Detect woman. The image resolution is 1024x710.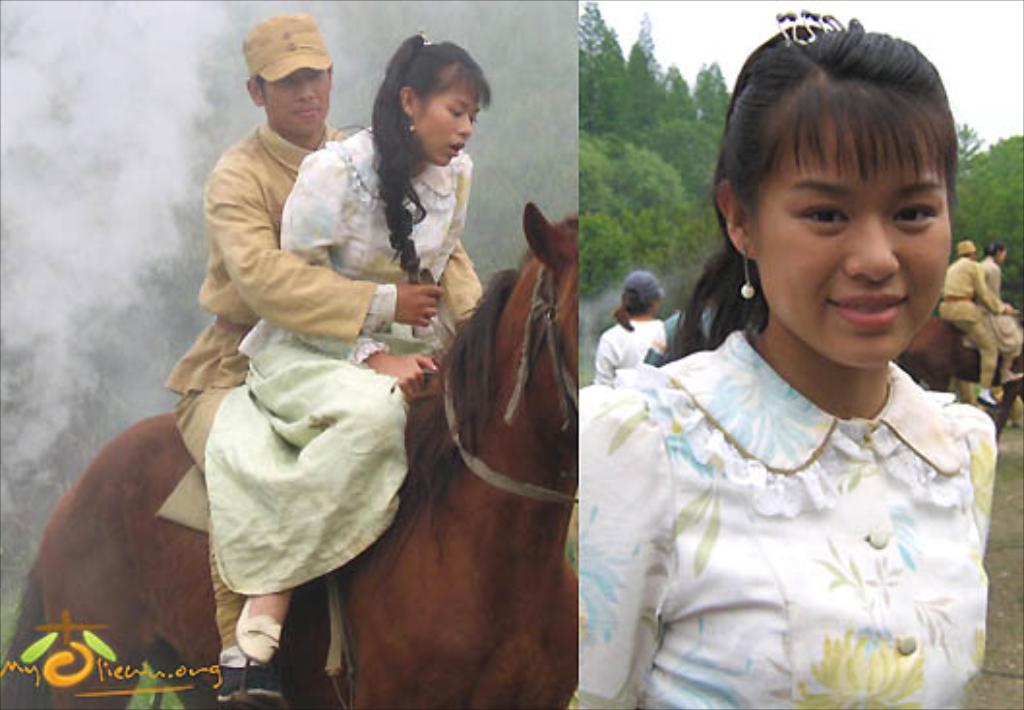
(x1=577, y1=14, x2=1001, y2=708).
